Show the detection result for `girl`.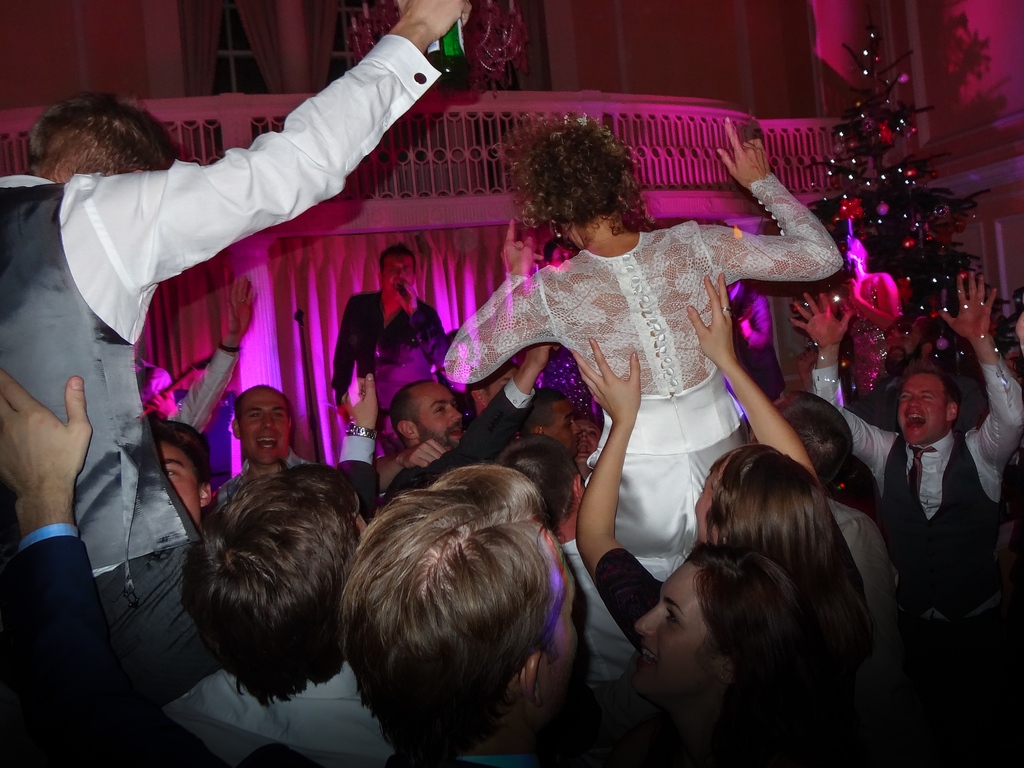
{"left": 453, "top": 115, "right": 845, "bottom": 700}.
